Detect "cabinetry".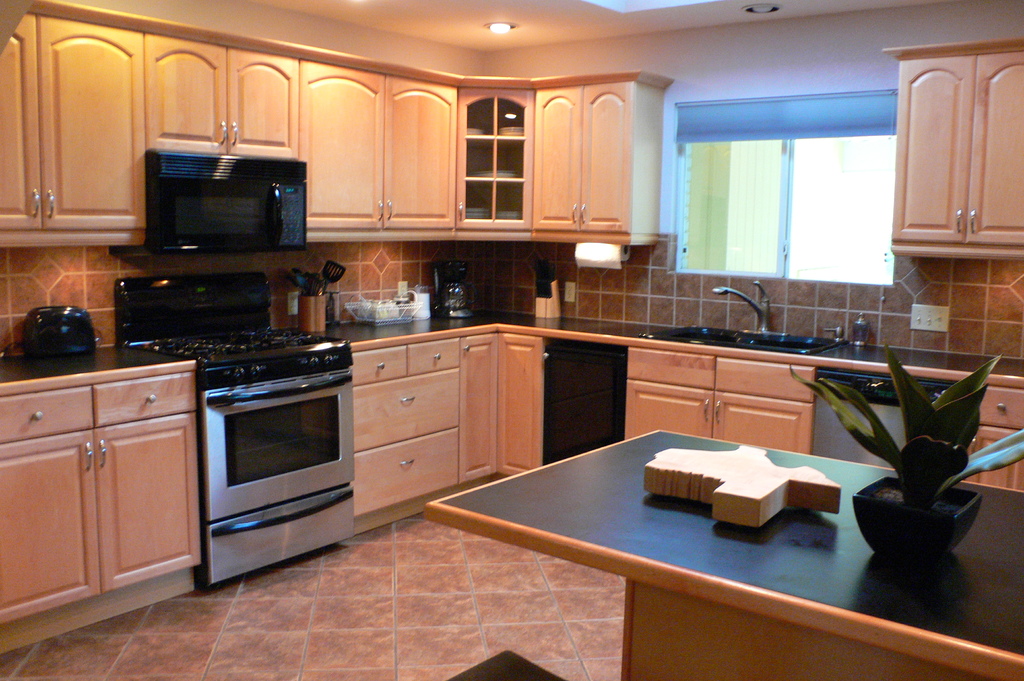
Detected at [x1=431, y1=427, x2=1021, y2=680].
